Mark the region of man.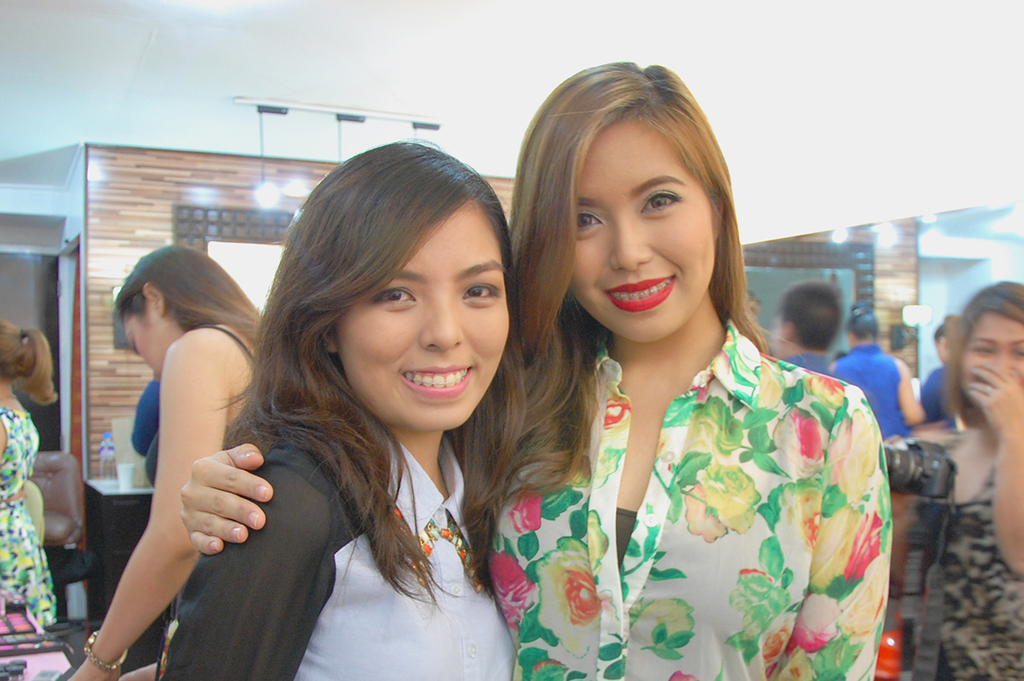
Region: 841/311/911/438.
